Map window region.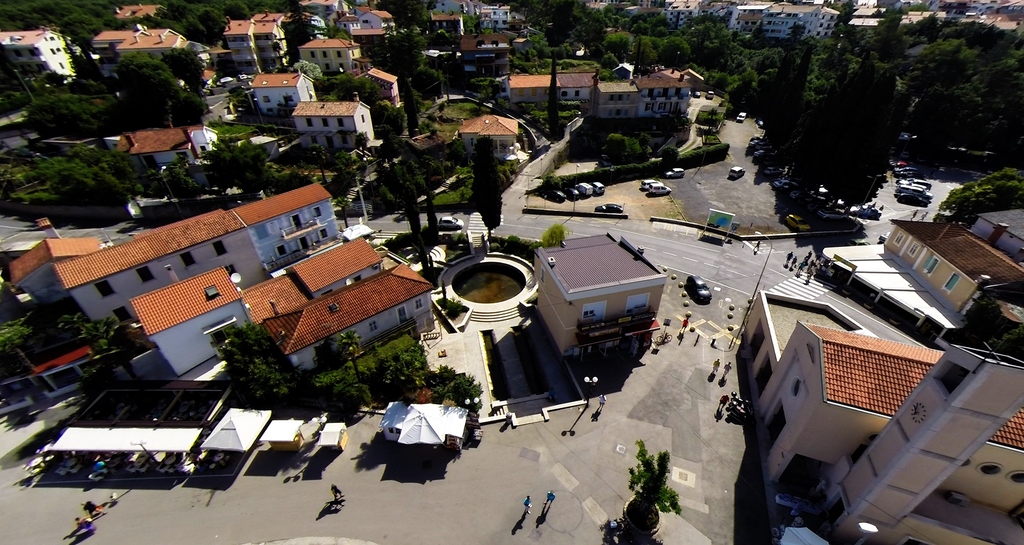
Mapped to <bbox>138, 267, 154, 284</bbox>.
